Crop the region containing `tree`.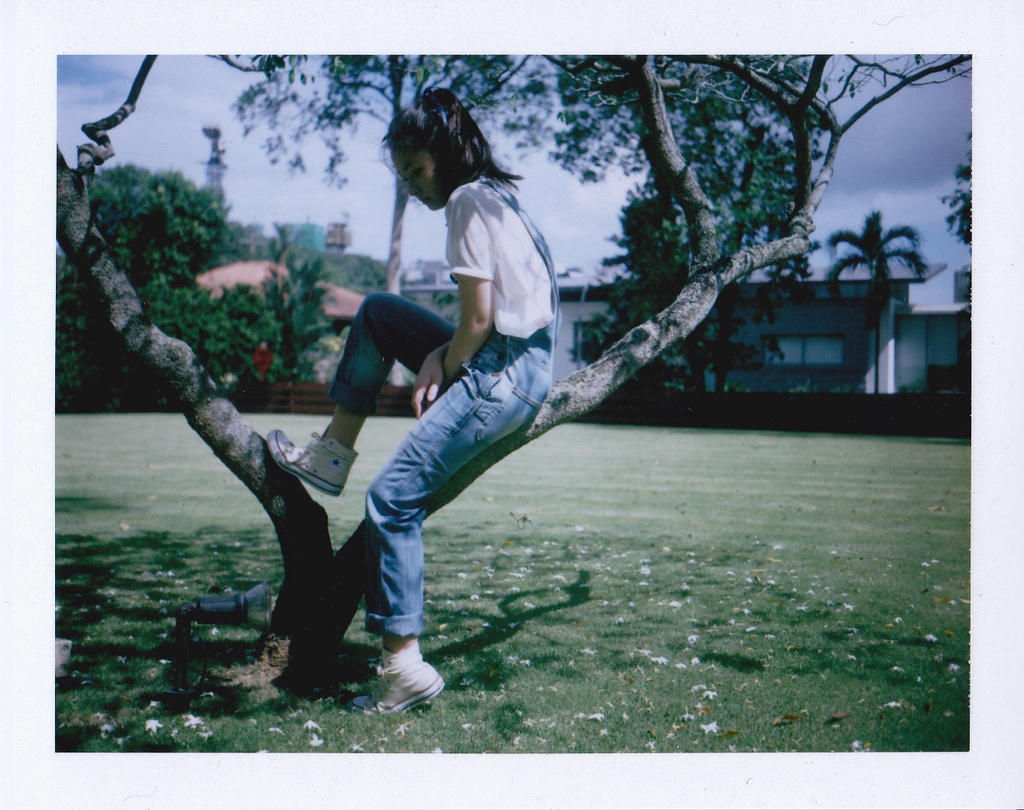
Crop region: bbox=[841, 215, 944, 372].
